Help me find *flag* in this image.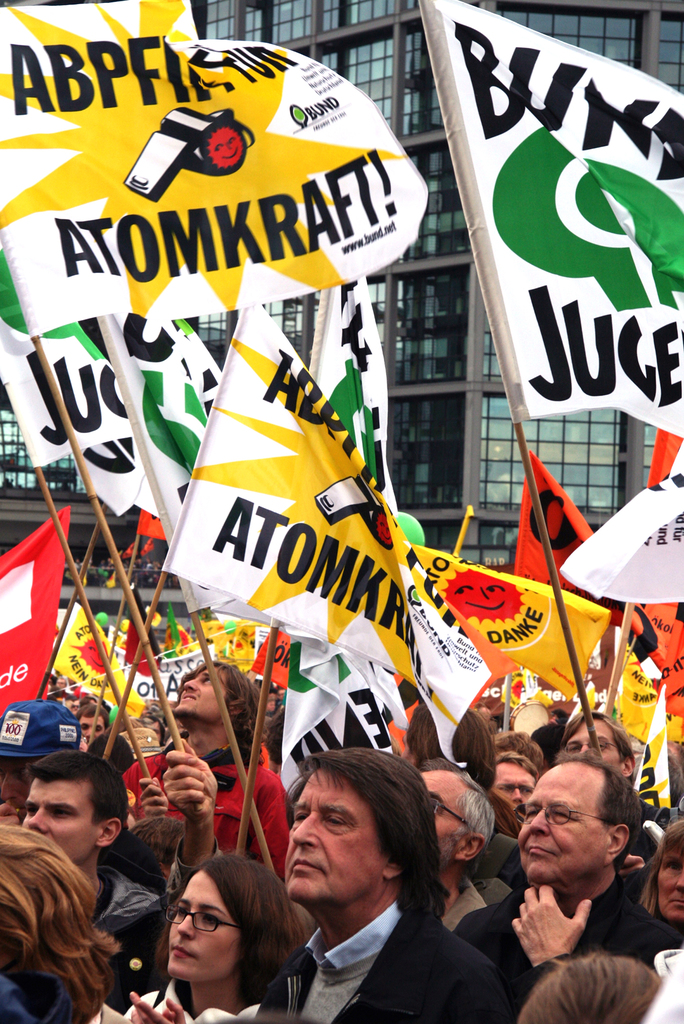
Found it: BBox(599, 657, 648, 745).
